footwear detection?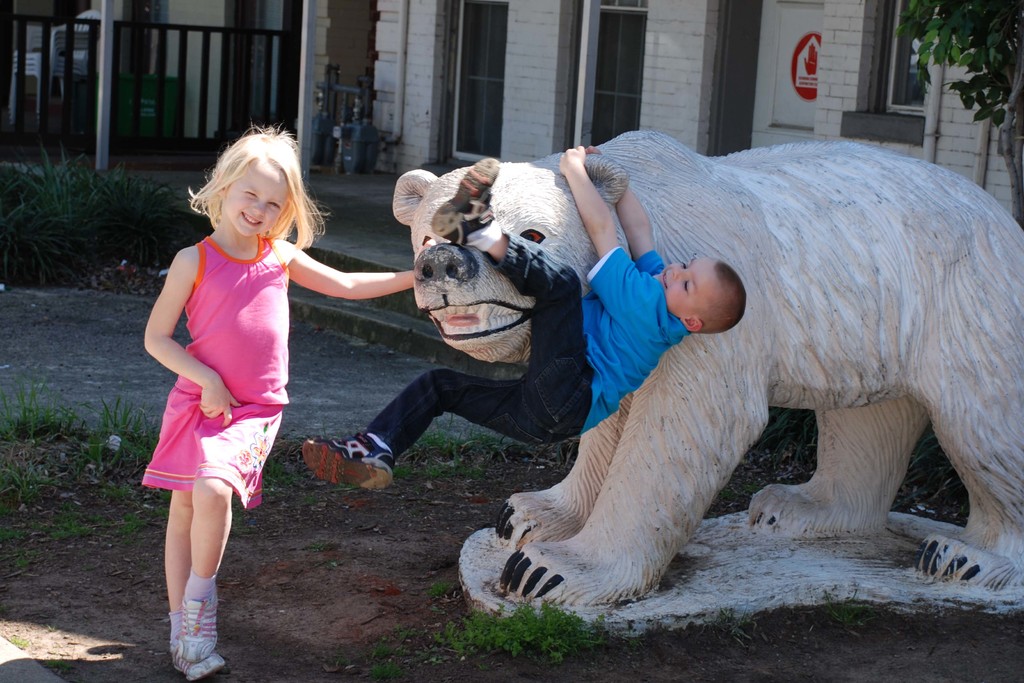
{"x1": 153, "y1": 586, "x2": 219, "y2": 671}
